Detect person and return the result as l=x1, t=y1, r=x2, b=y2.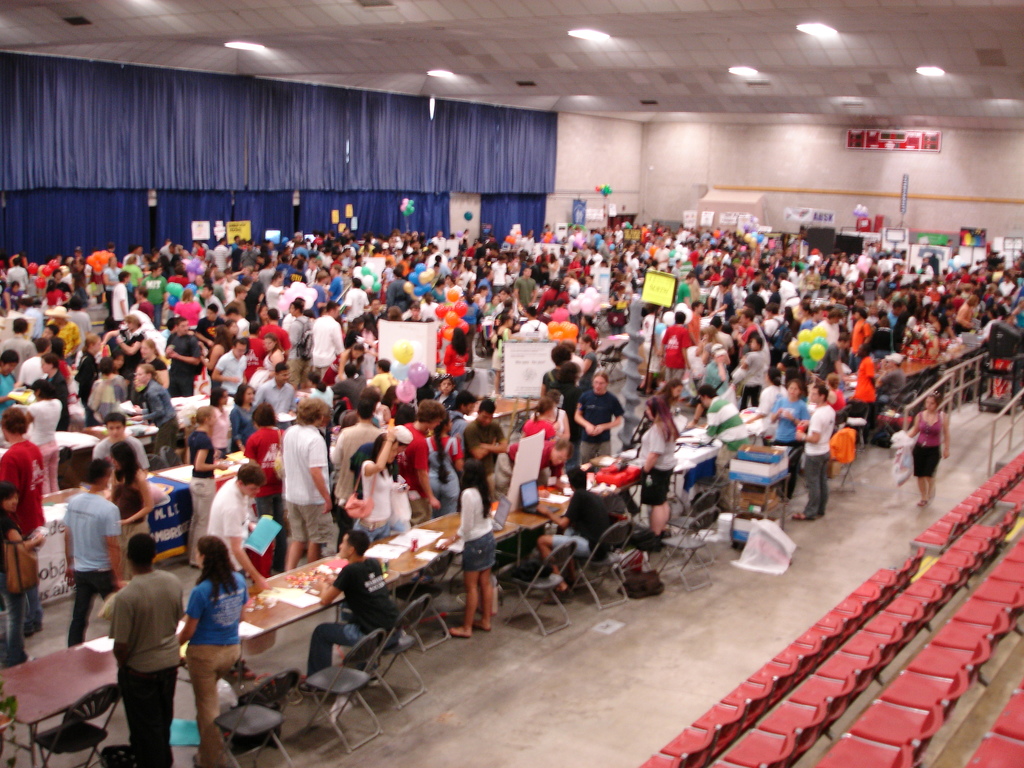
l=442, t=332, r=467, b=395.
